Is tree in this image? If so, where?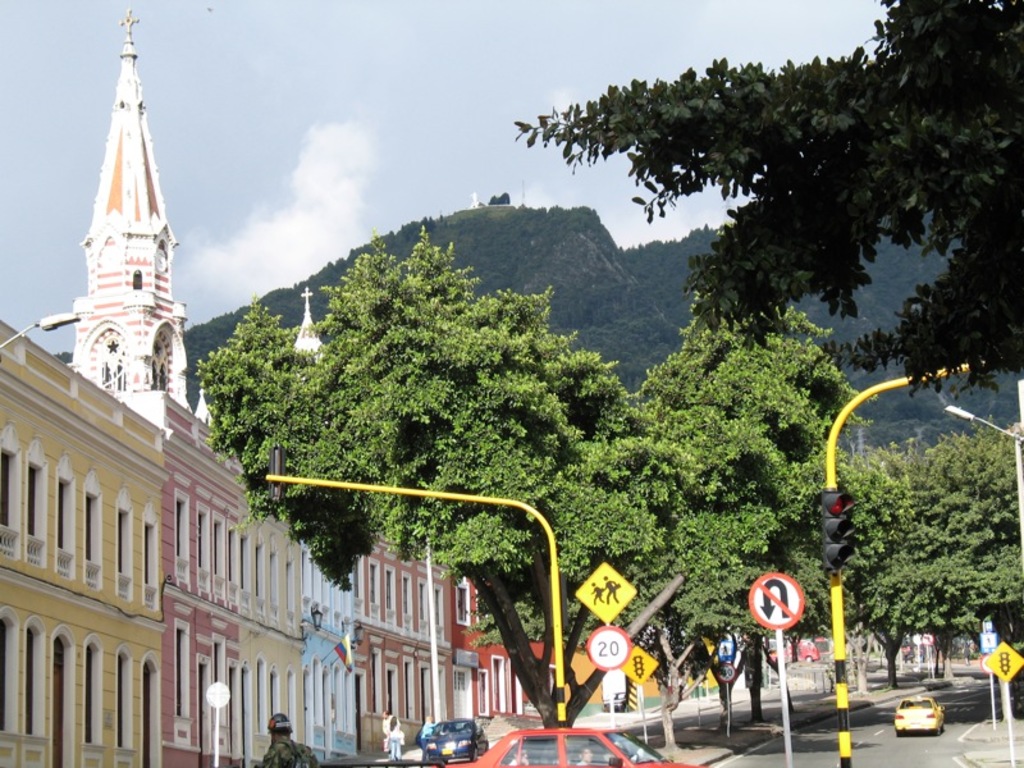
Yes, at 517:0:1020:401.
